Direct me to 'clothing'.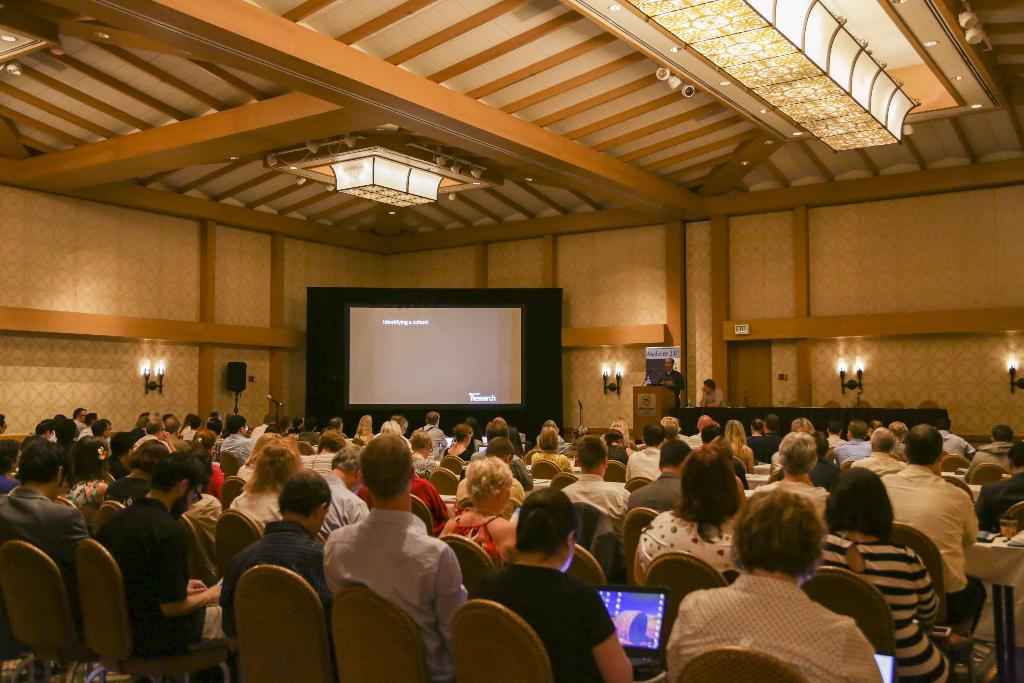
Direction: <box>323,468,380,544</box>.
